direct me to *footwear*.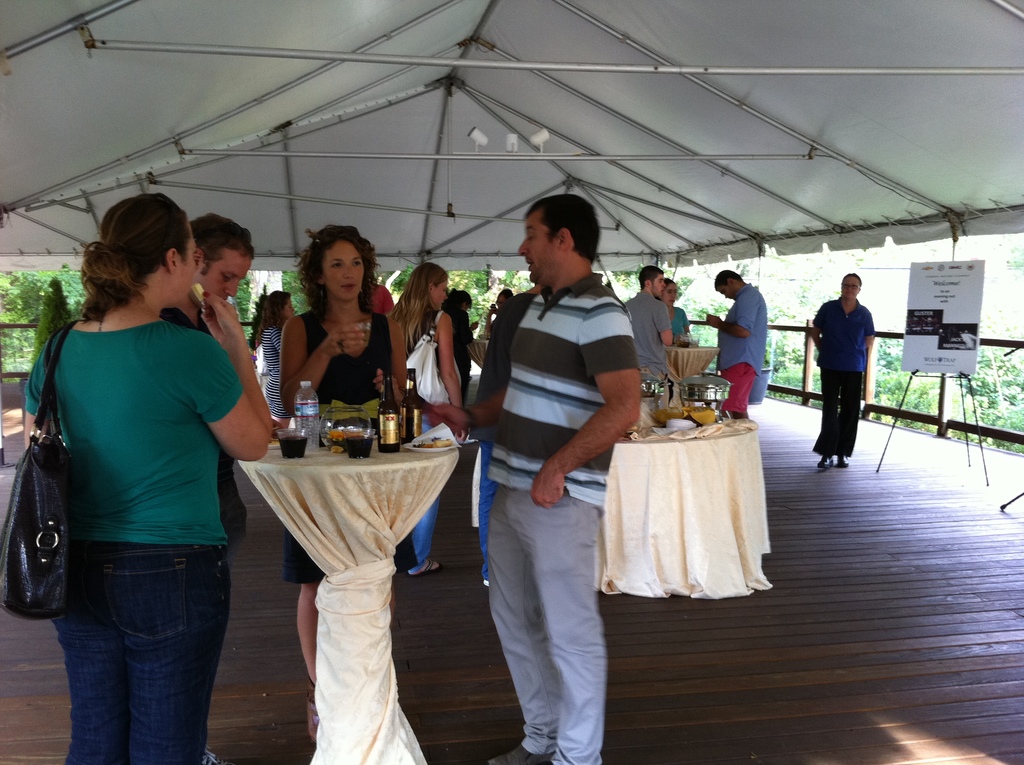
Direction: BBox(819, 448, 835, 471).
